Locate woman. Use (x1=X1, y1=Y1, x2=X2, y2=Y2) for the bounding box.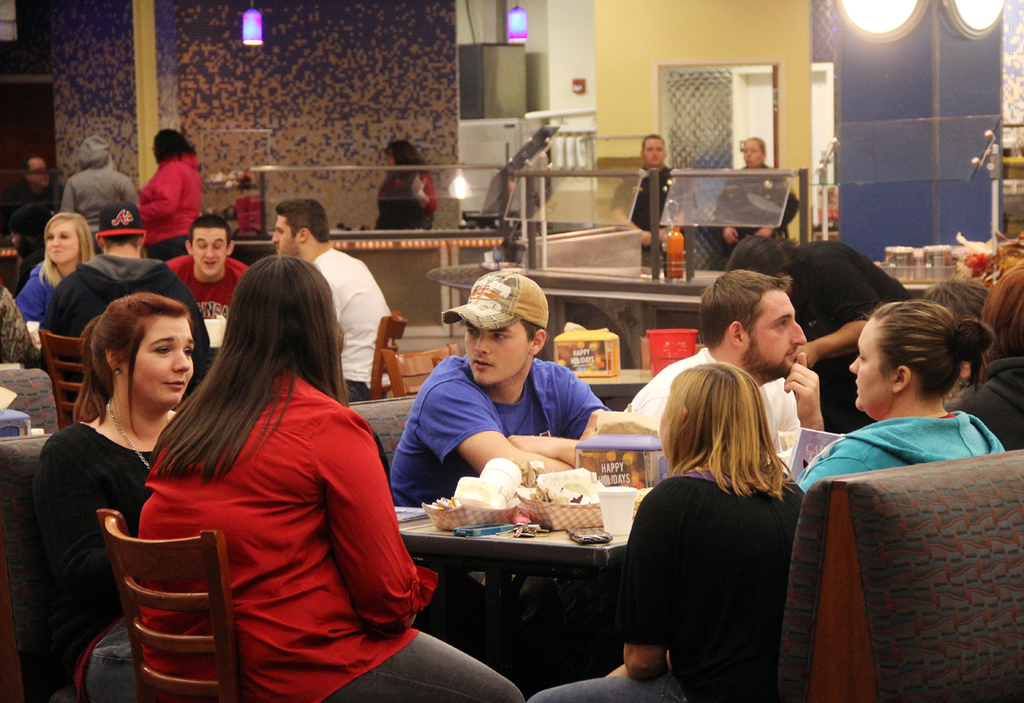
(x1=104, y1=226, x2=393, y2=702).
